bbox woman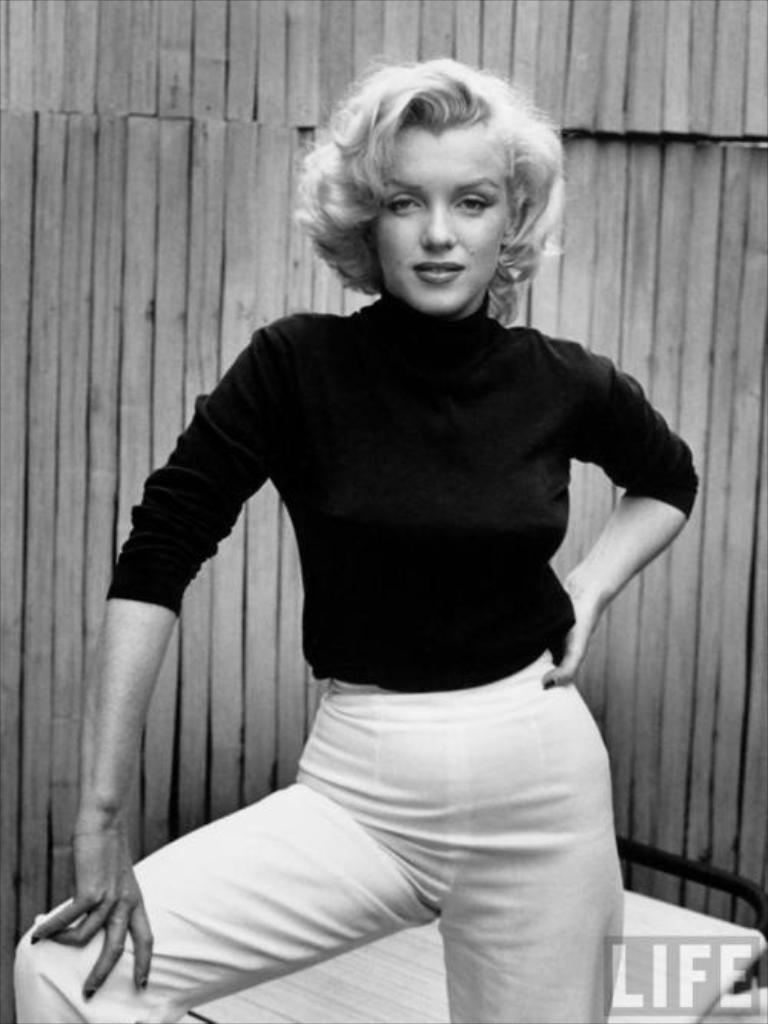
box(66, 54, 705, 1023)
